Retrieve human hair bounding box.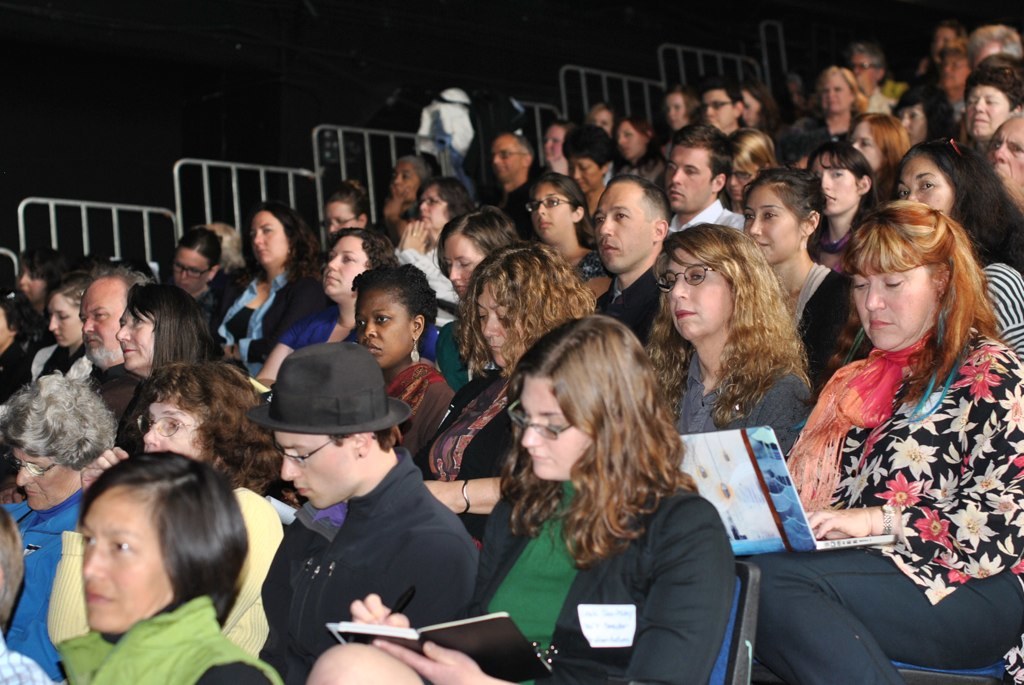
Bounding box: <box>93,265,150,292</box>.
